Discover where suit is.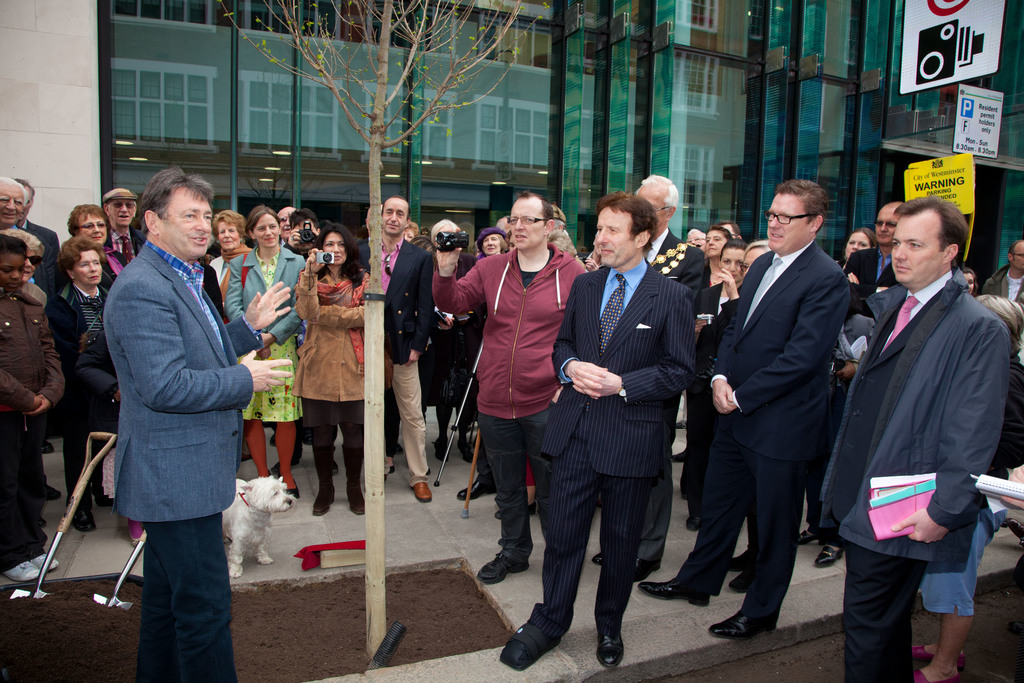
Discovered at left=359, top=236, right=436, bottom=366.
